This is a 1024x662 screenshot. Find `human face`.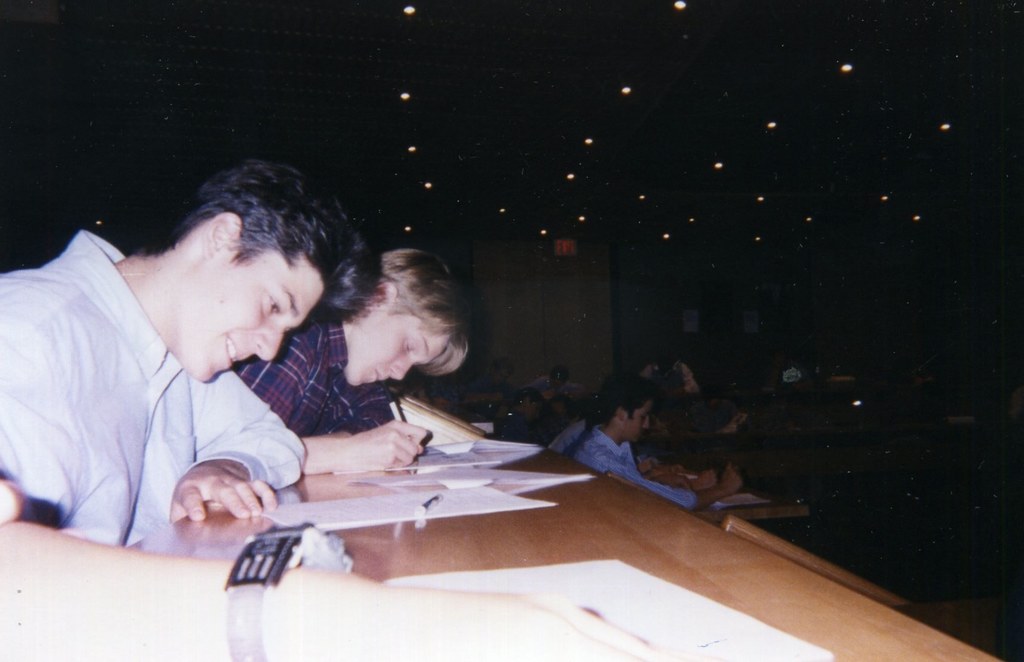
Bounding box: {"left": 624, "top": 400, "right": 656, "bottom": 440}.
